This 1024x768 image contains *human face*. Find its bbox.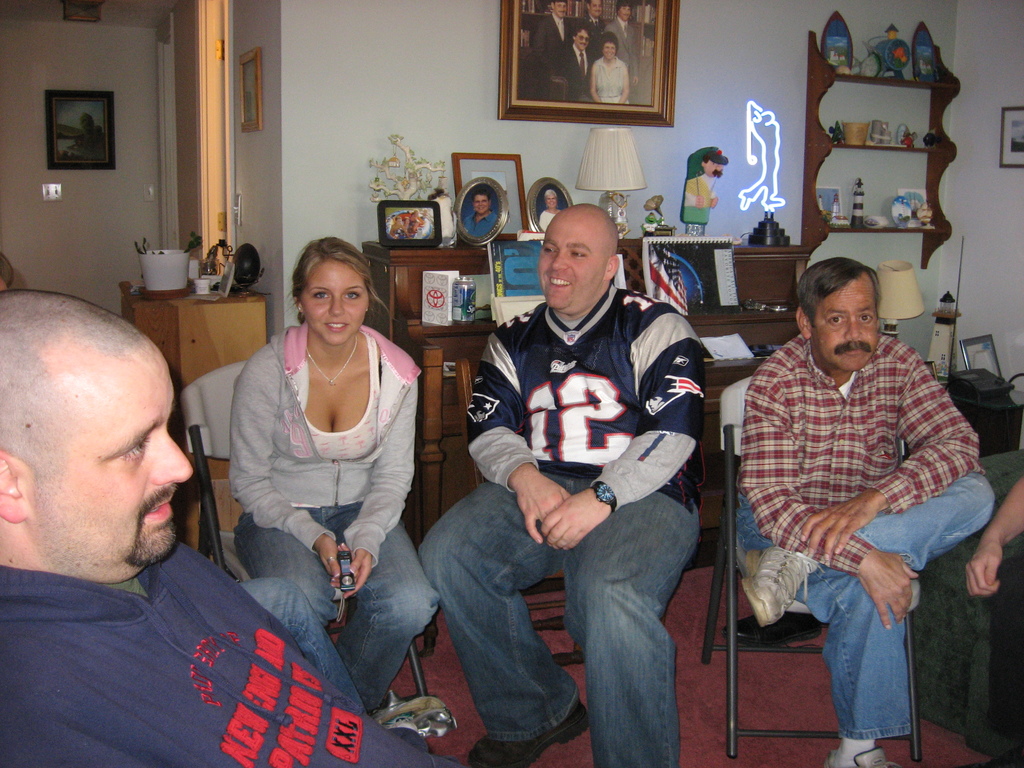
539,223,608,312.
